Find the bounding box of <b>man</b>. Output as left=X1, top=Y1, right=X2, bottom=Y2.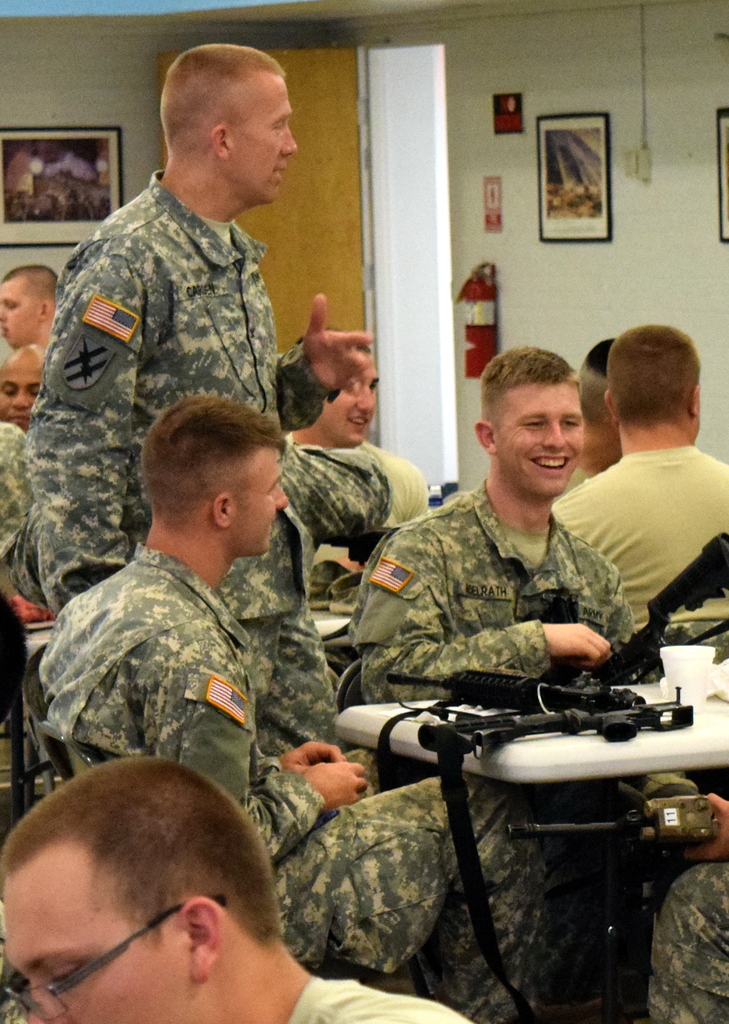
left=554, top=339, right=623, bottom=498.
